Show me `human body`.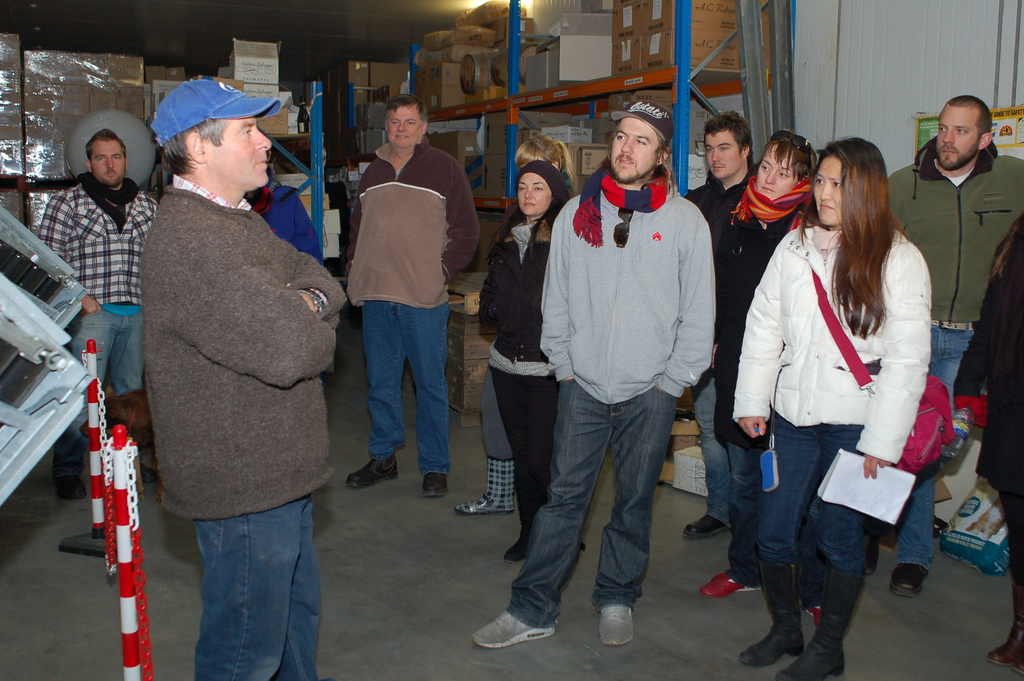
`human body` is here: crop(248, 151, 320, 266).
